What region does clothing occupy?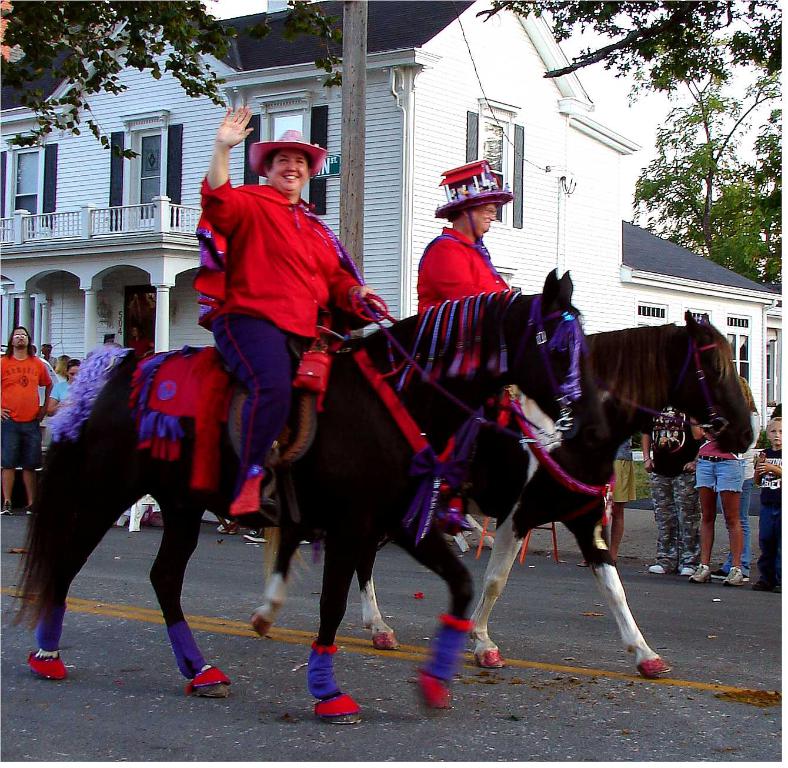
<box>702,455,739,486</box>.
